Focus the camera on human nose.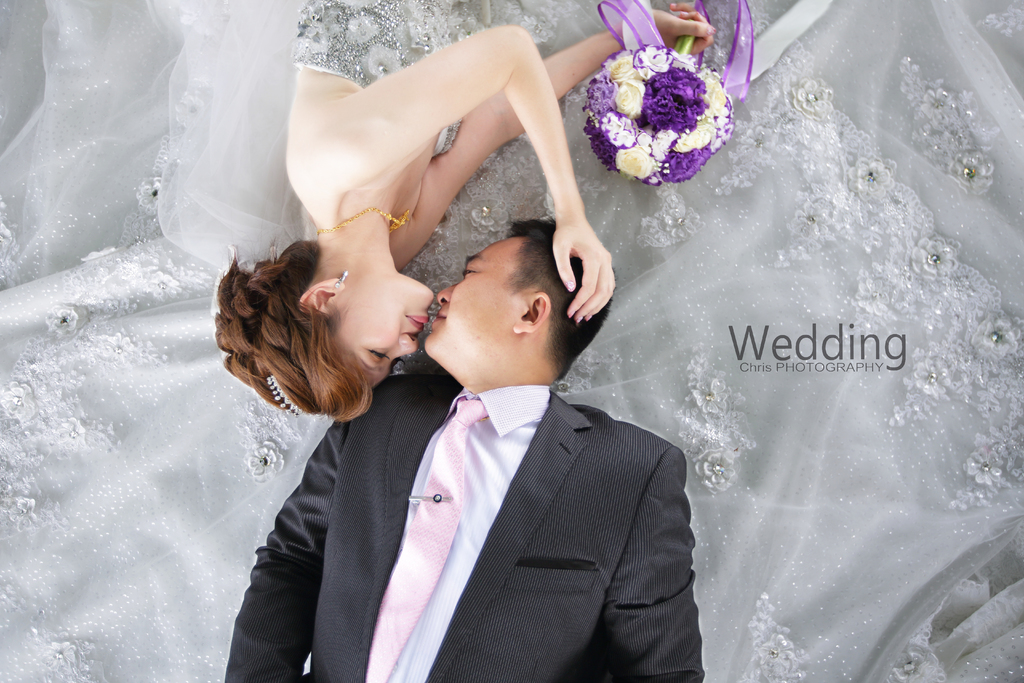
Focus region: locate(392, 335, 419, 361).
